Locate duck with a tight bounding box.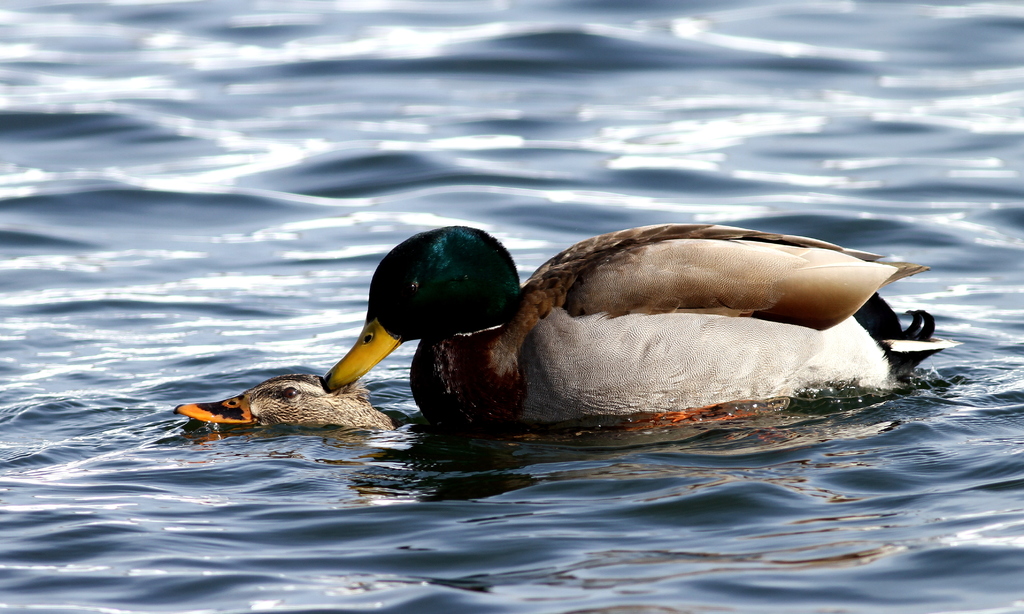
[x1=170, y1=368, x2=399, y2=438].
